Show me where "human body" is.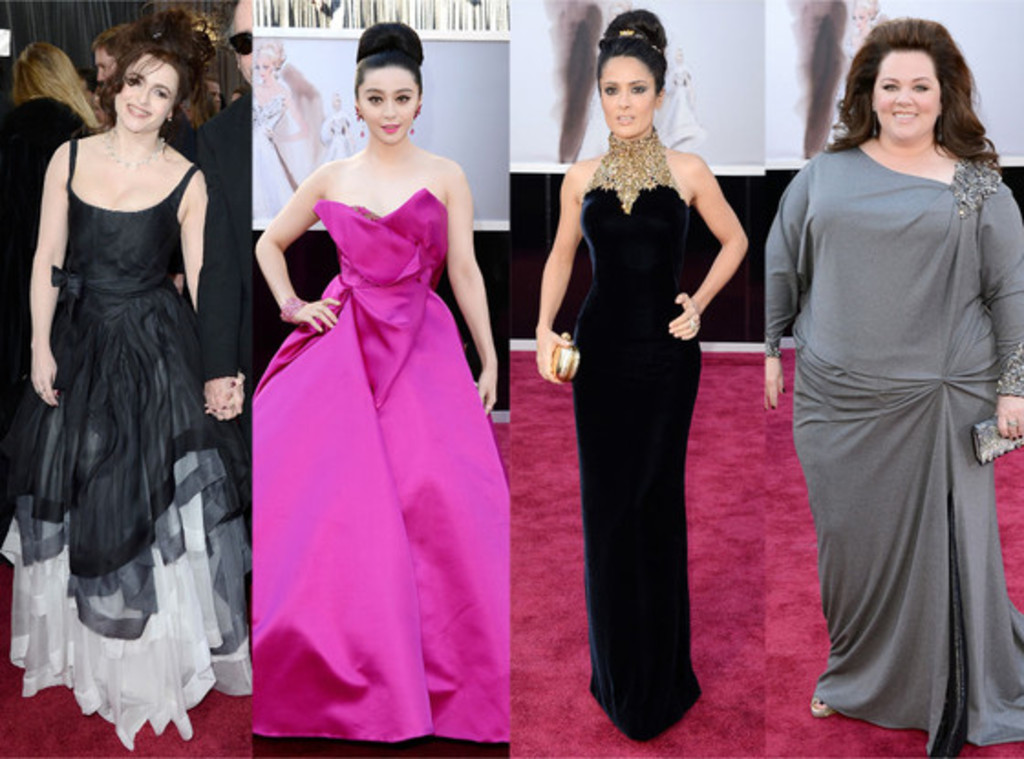
"human body" is at 199/95/271/560.
